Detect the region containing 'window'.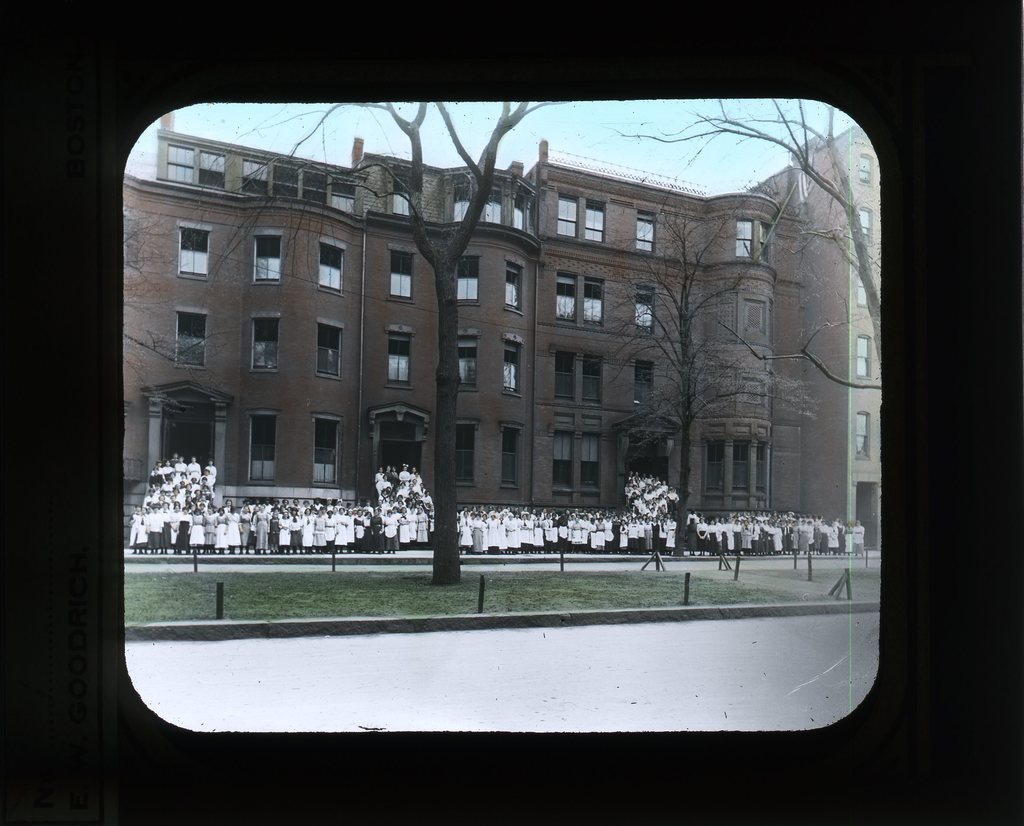
(586,432,601,489).
